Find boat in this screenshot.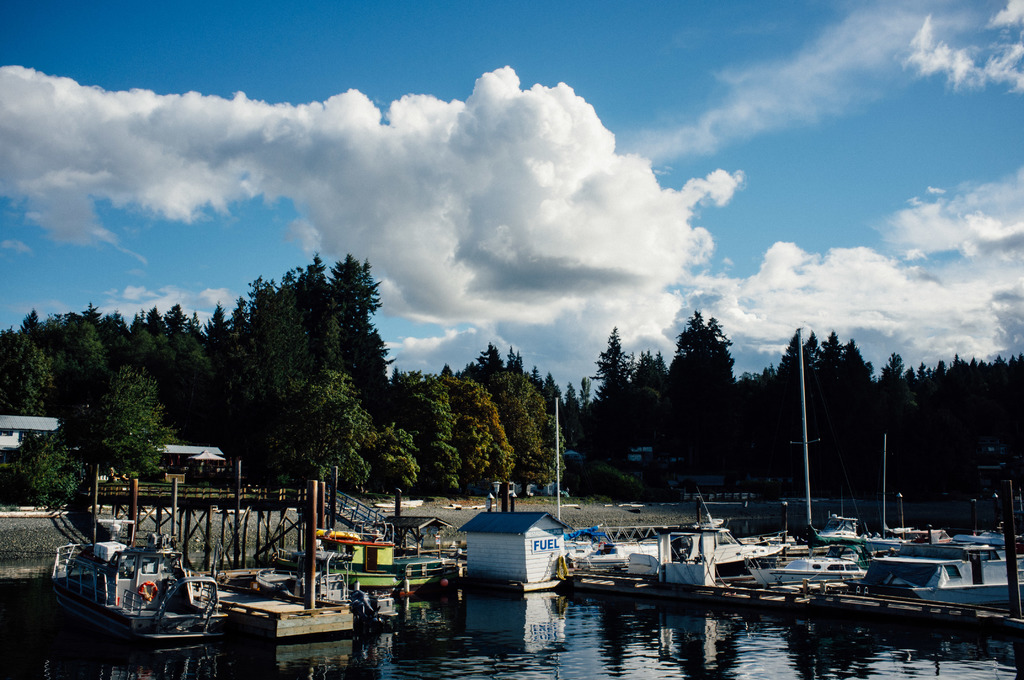
The bounding box for boat is x1=849, y1=547, x2=1023, y2=606.
